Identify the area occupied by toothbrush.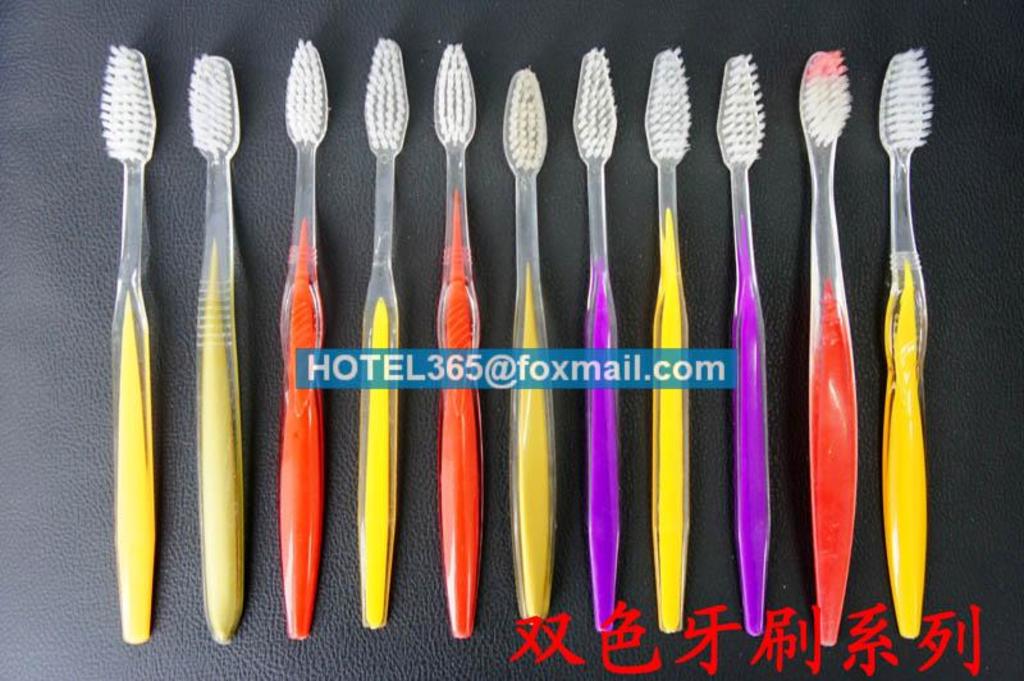
Area: bbox(653, 47, 686, 630).
